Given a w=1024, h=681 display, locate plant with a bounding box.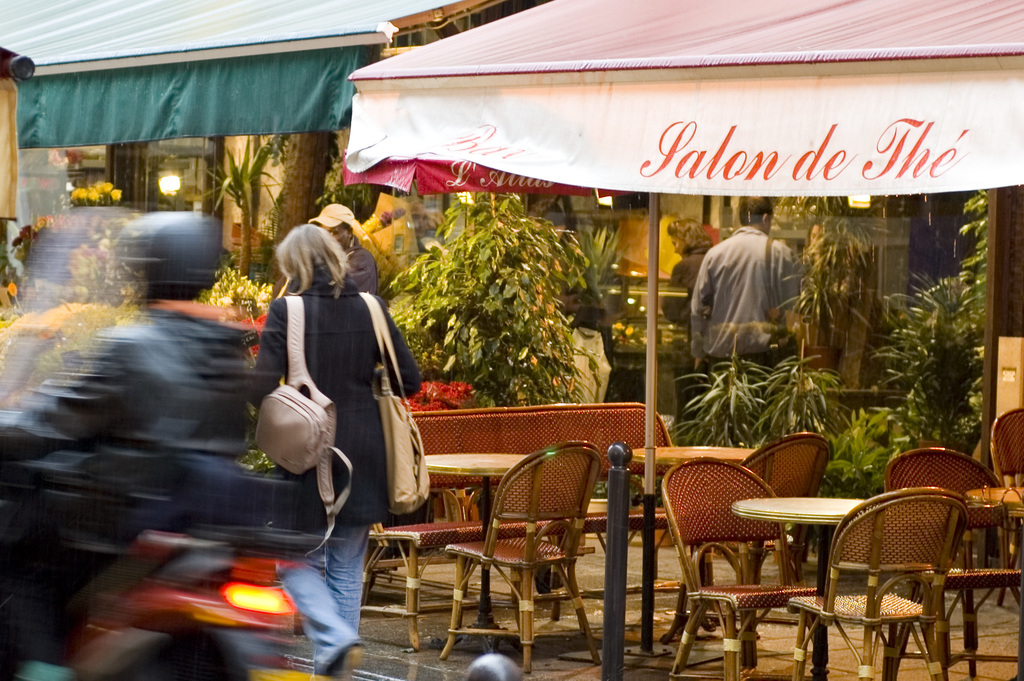
Located: [561,218,632,298].
